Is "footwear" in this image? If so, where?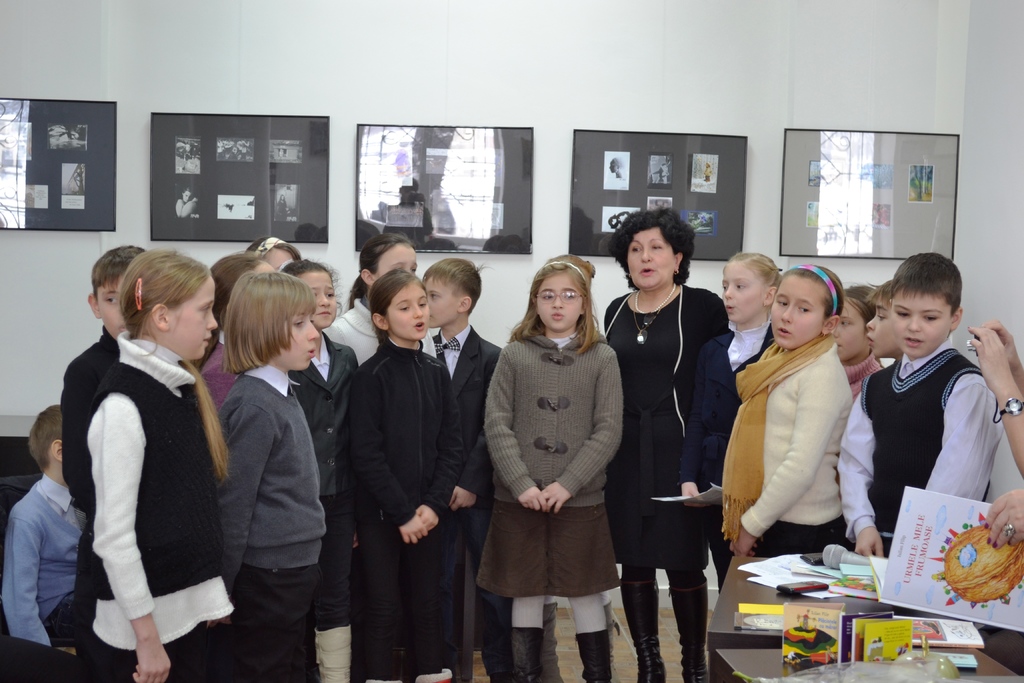
Yes, at detection(572, 629, 612, 682).
